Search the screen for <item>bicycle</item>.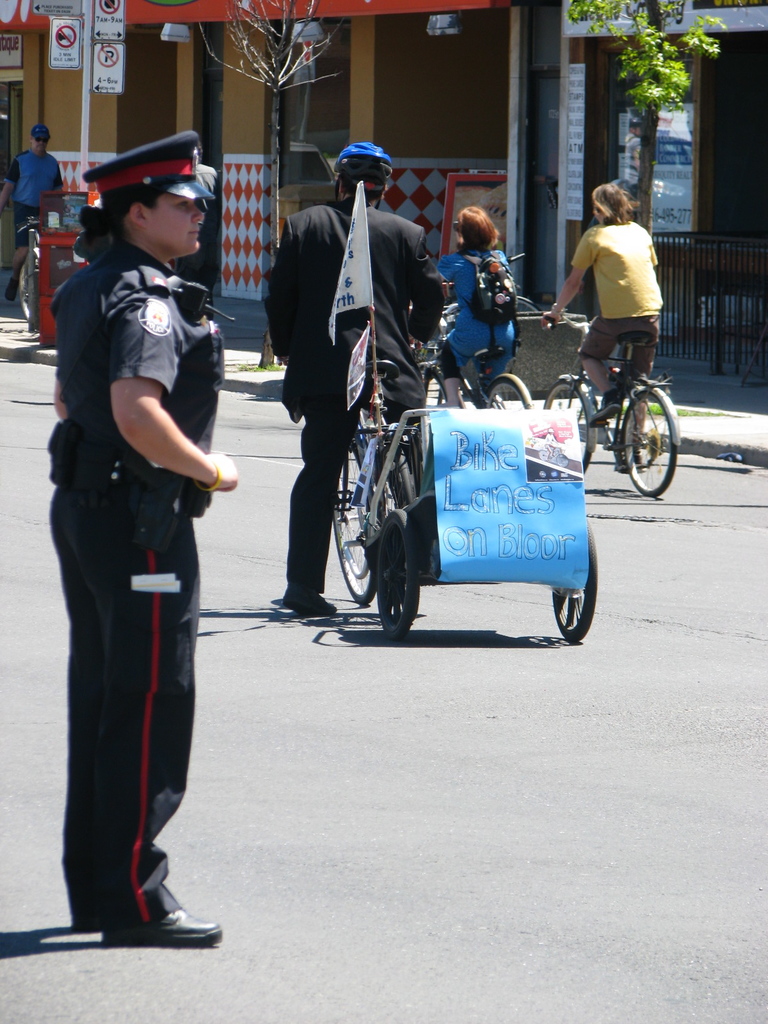
Found at bbox(406, 300, 531, 417).
